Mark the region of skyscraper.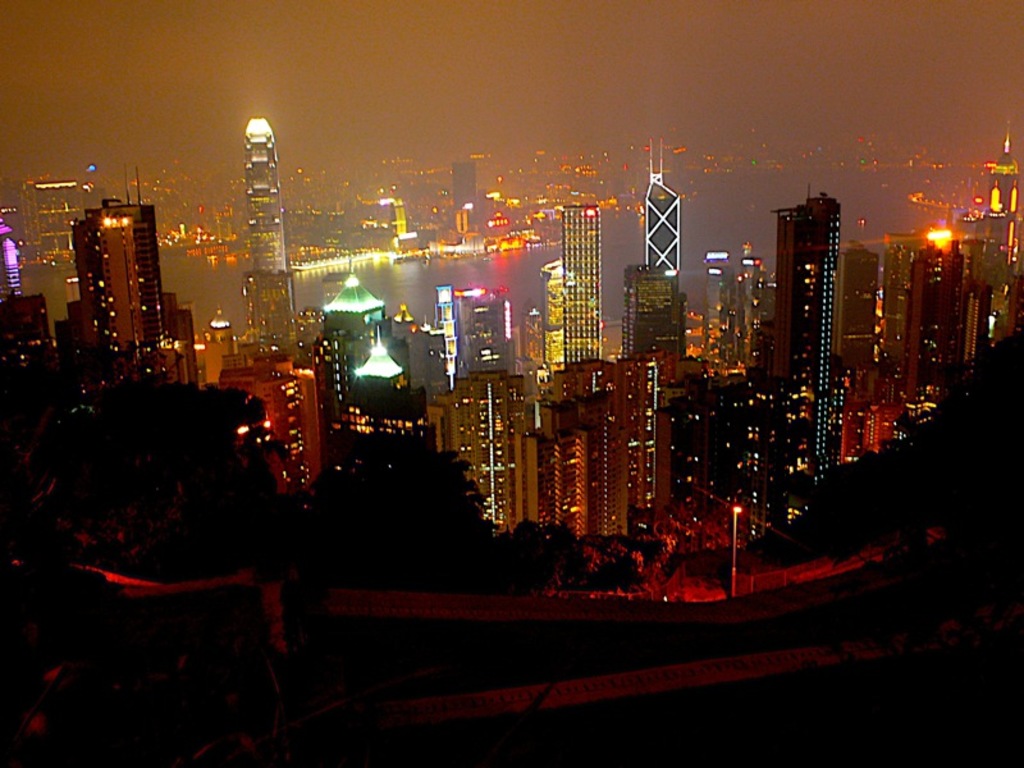
Region: bbox(562, 209, 594, 365).
